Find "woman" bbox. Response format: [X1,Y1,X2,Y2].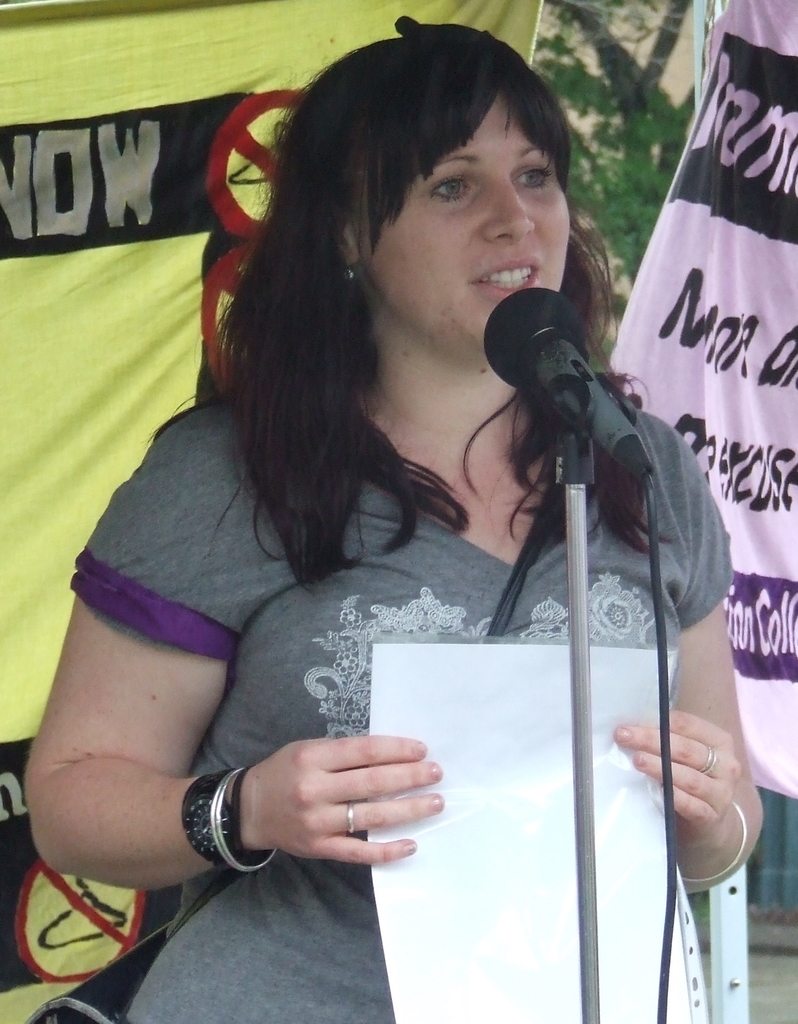
[49,10,753,1004].
